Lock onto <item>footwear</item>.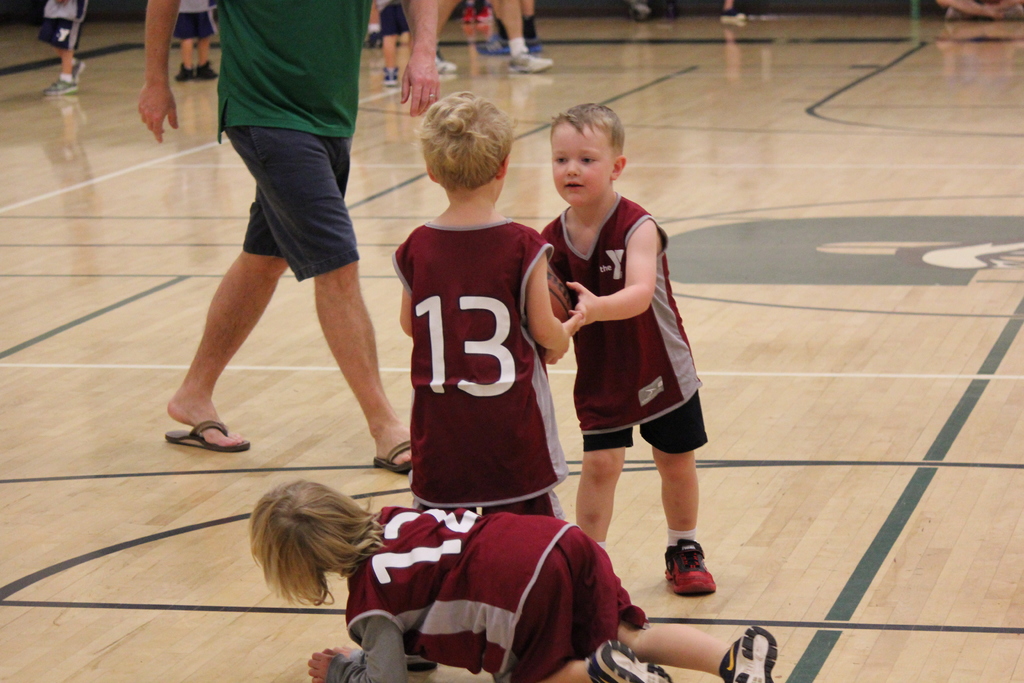
Locked: 165:419:250:453.
